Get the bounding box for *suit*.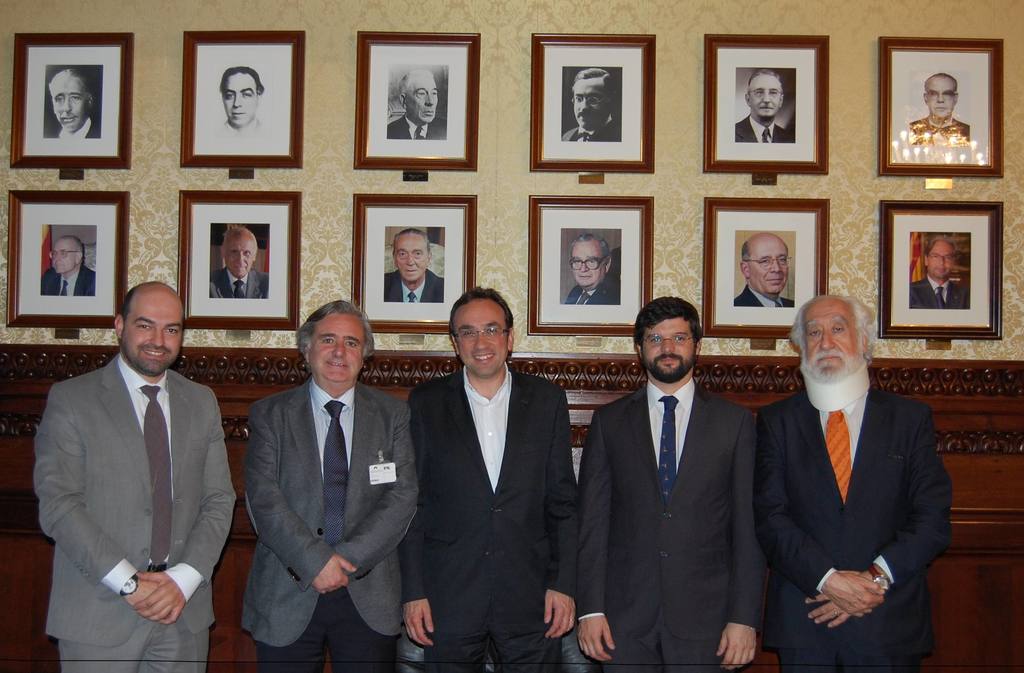
39,264,95,296.
